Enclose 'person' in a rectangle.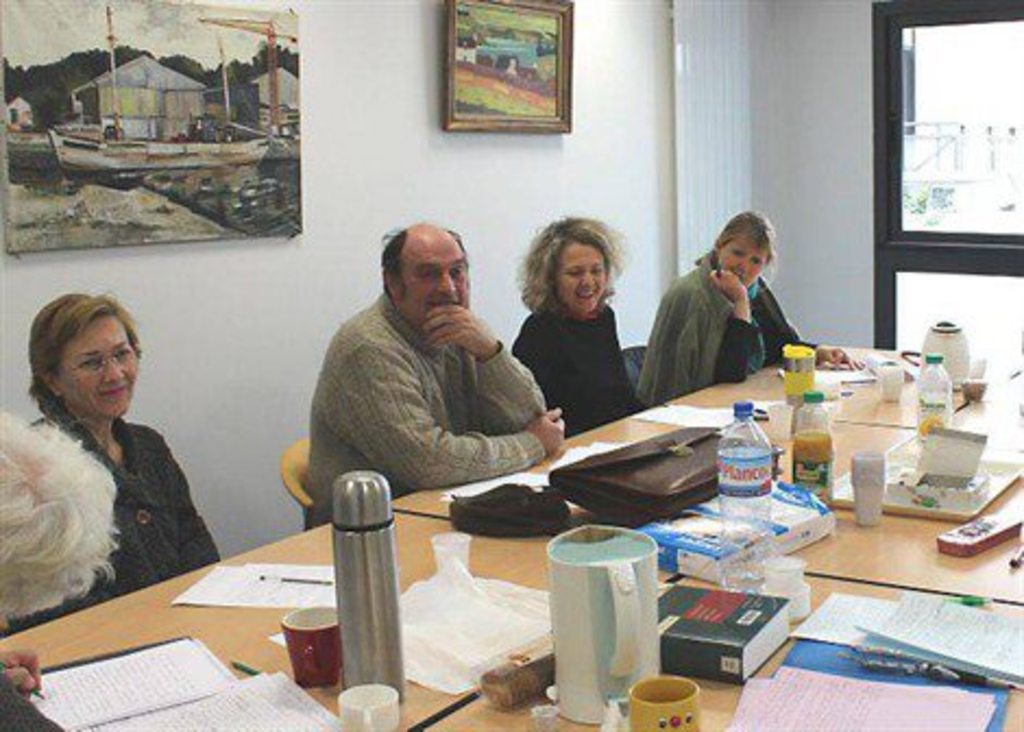
510/214/651/434.
